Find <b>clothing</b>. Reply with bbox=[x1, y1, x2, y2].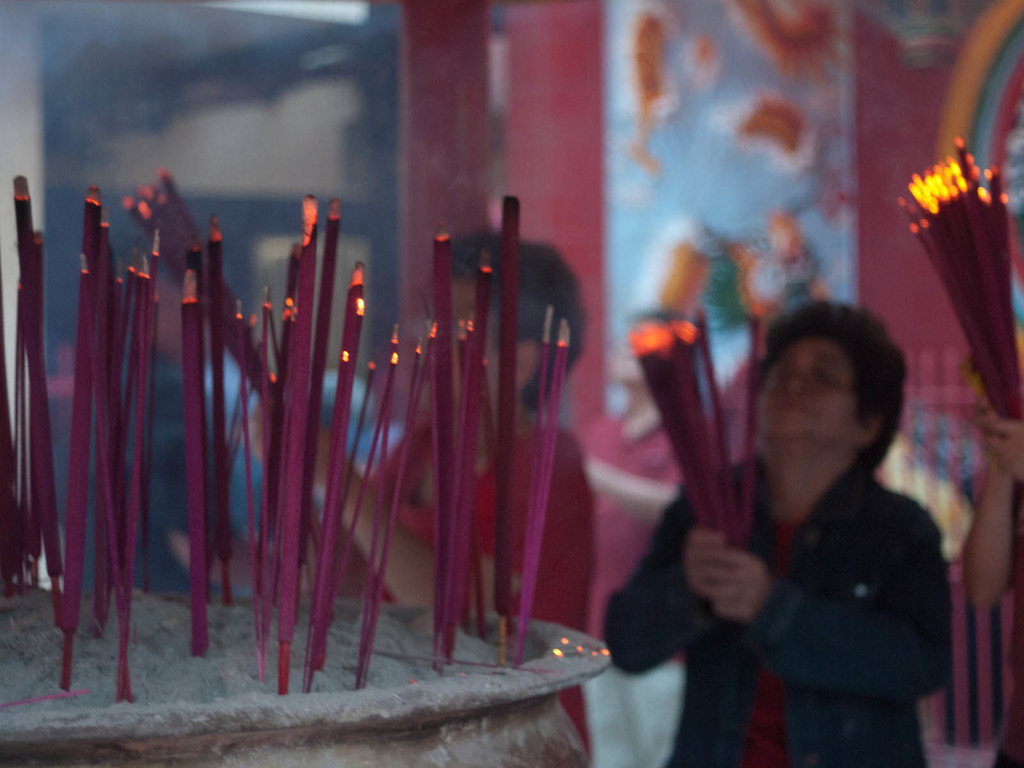
bbox=[605, 454, 956, 765].
